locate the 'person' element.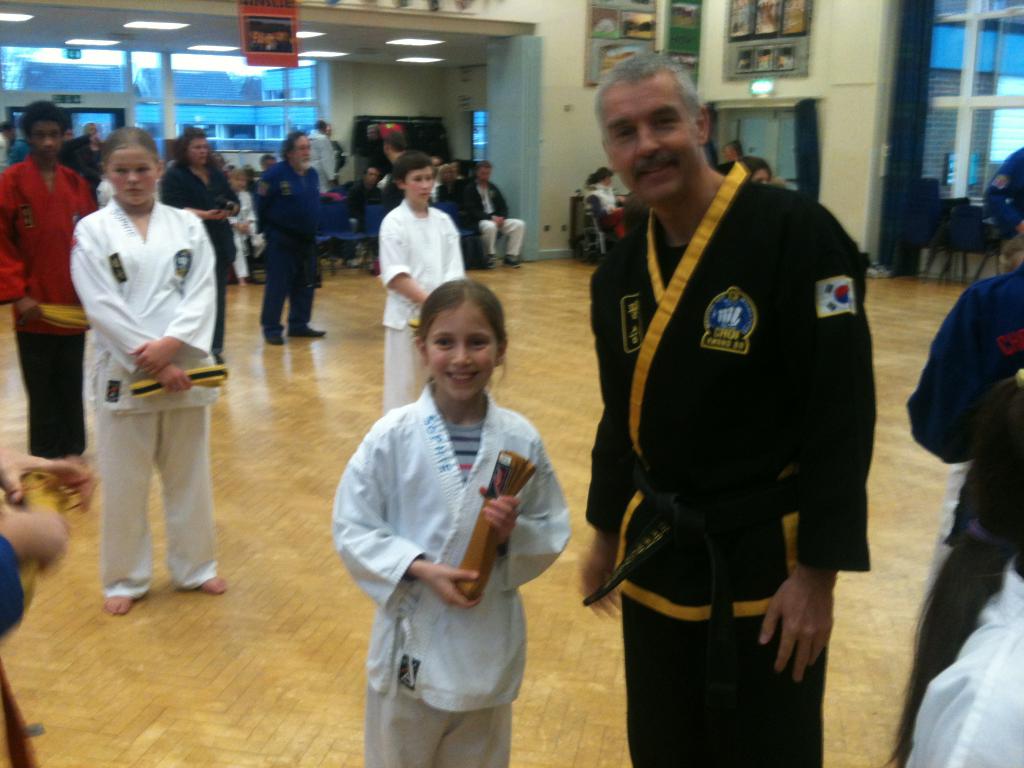
Element bbox: bbox=(0, 98, 96, 462).
